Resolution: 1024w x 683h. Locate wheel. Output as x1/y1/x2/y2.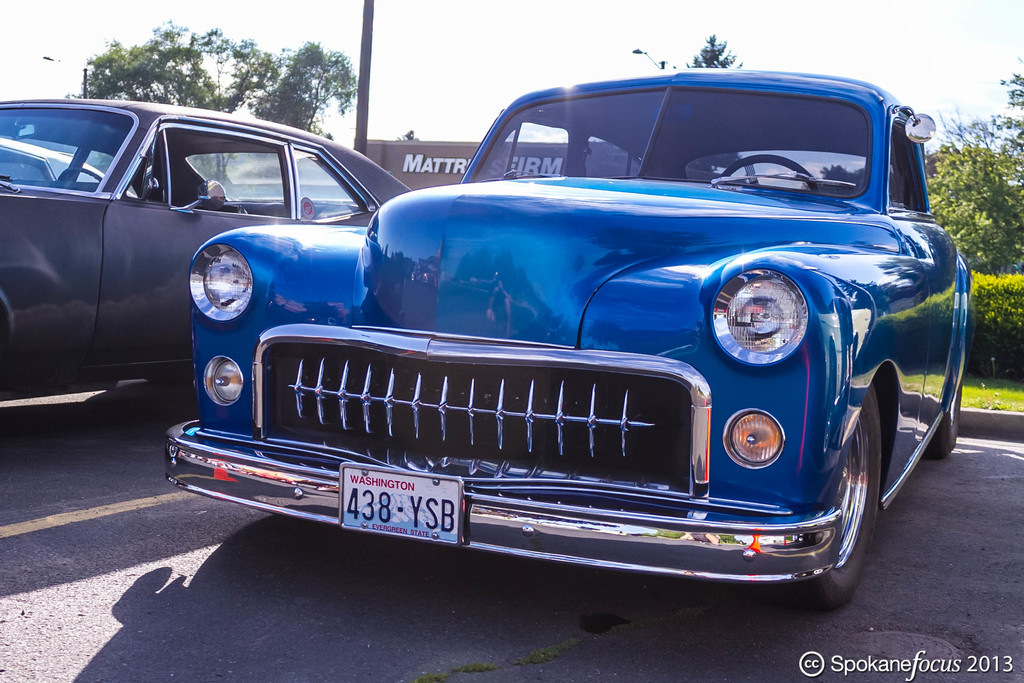
803/418/902/589.
